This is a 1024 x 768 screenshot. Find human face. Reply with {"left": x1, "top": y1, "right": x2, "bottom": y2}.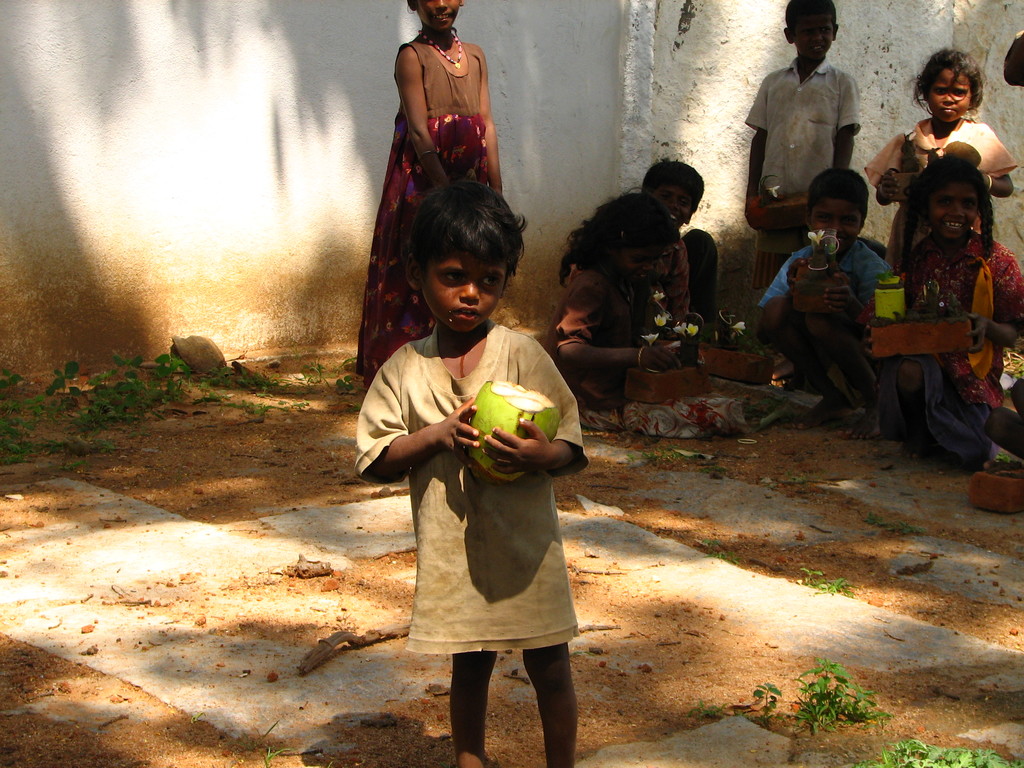
{"left": 812, "top": 204, "right": 860, "bottom": 244}.
